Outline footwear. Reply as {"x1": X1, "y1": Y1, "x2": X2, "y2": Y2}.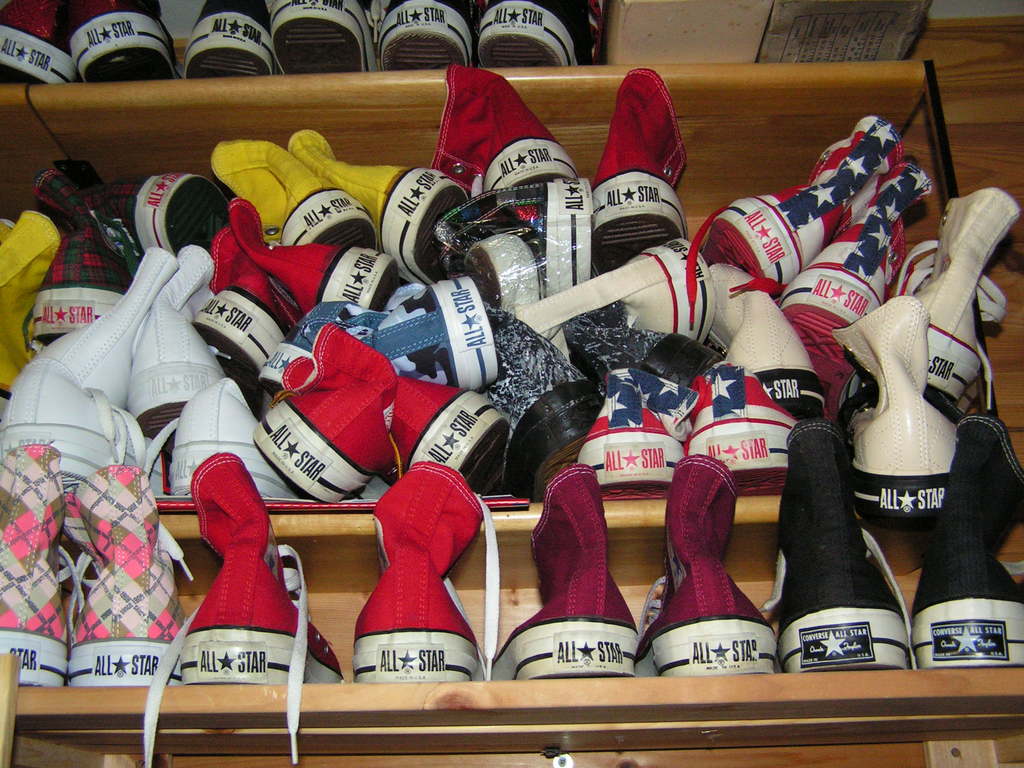
{"x1": 481, "y1": 308, "x2": 604, "y2": 500}.
